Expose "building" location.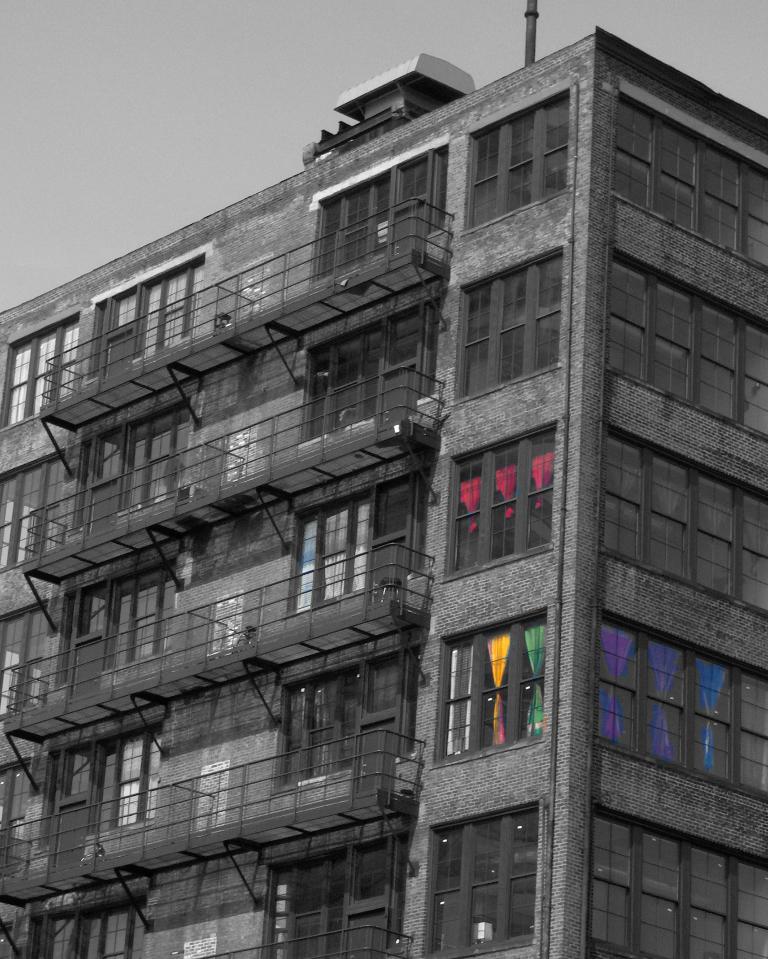
Exposed at rect(0, 19, 767, 958).
